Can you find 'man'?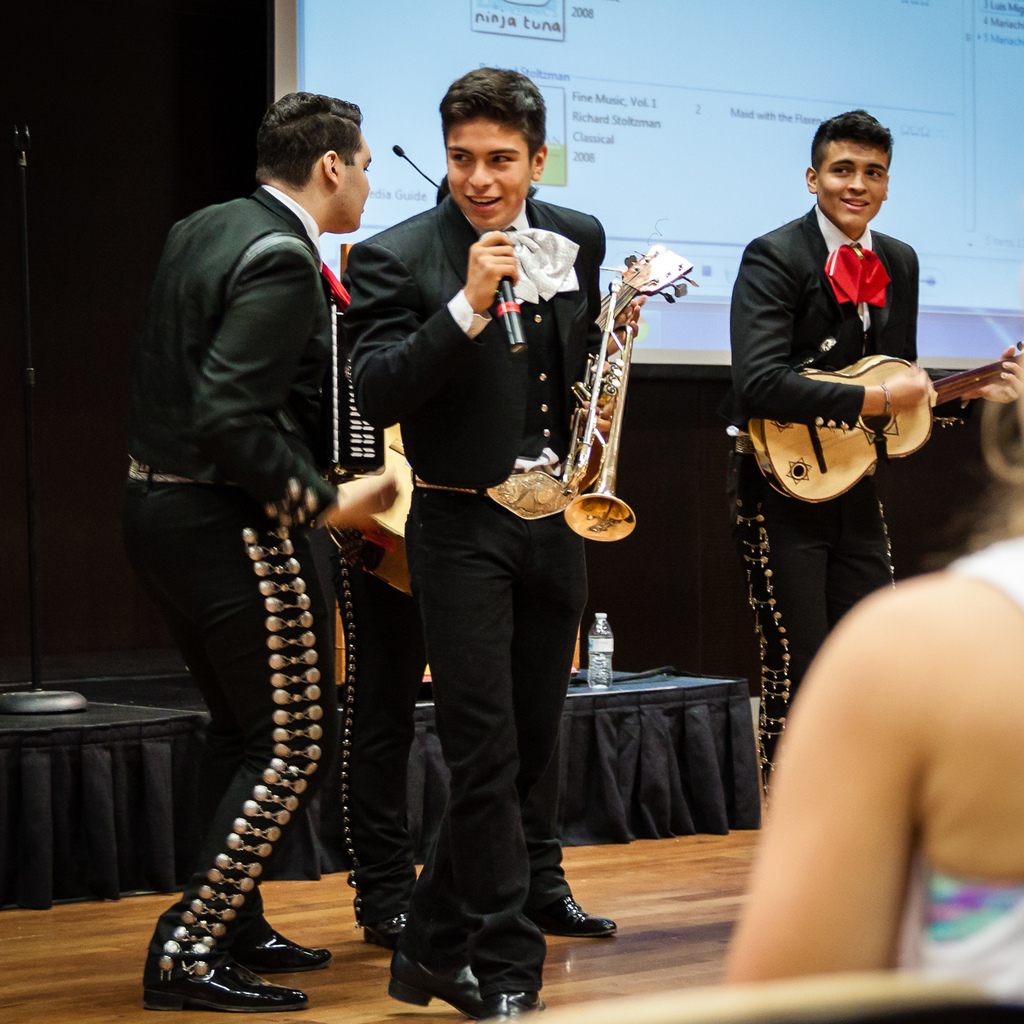
Yes, bounding box: <bbox>140, 94, 398, 1011</bbox>.
